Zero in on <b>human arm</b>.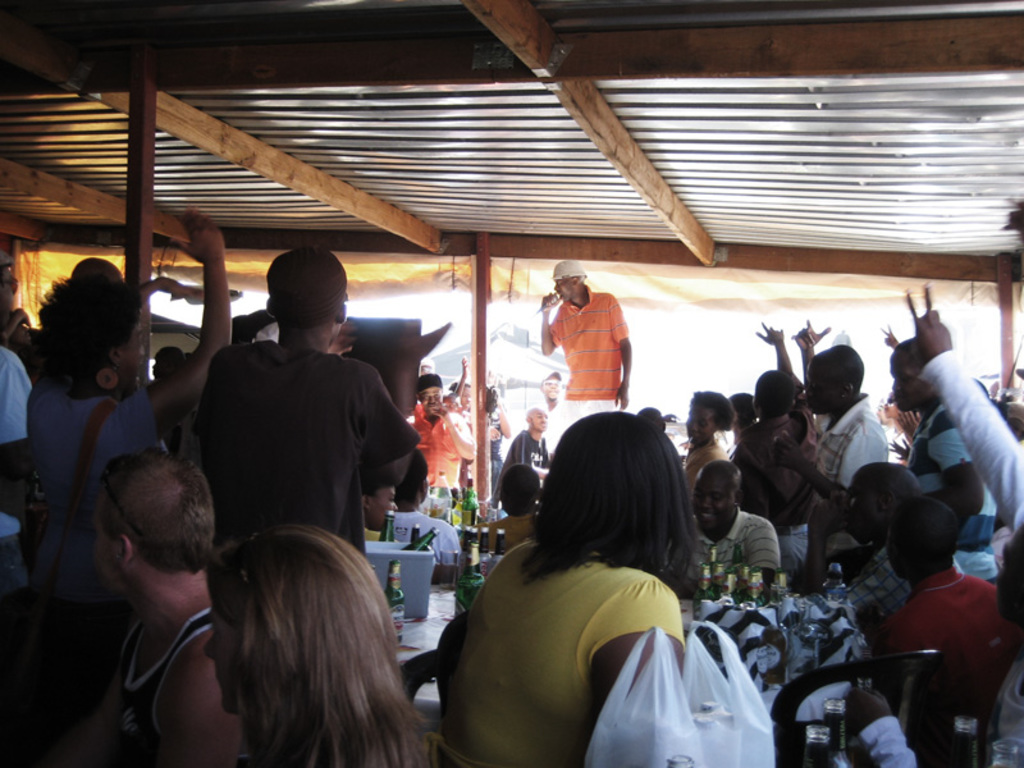
Zeroed in: [x1=168, y1=641, x2=244, y2=767].
